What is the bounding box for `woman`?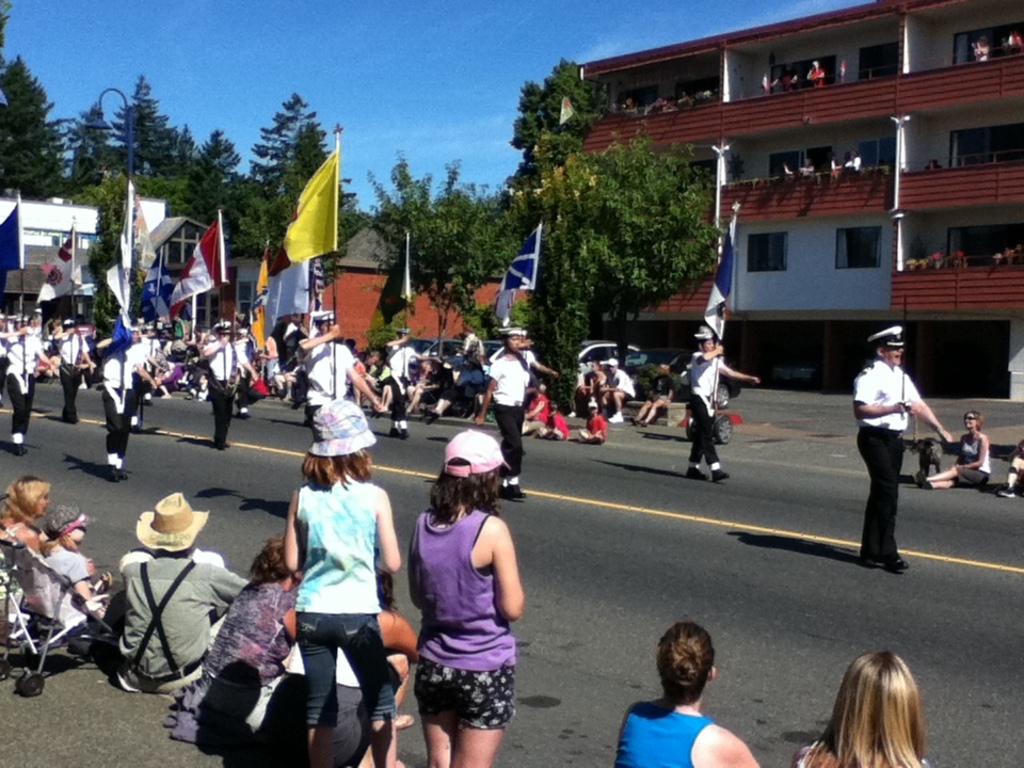
{"x1": 179, "y1": 533, "x2": 300, "y2": 745}.
